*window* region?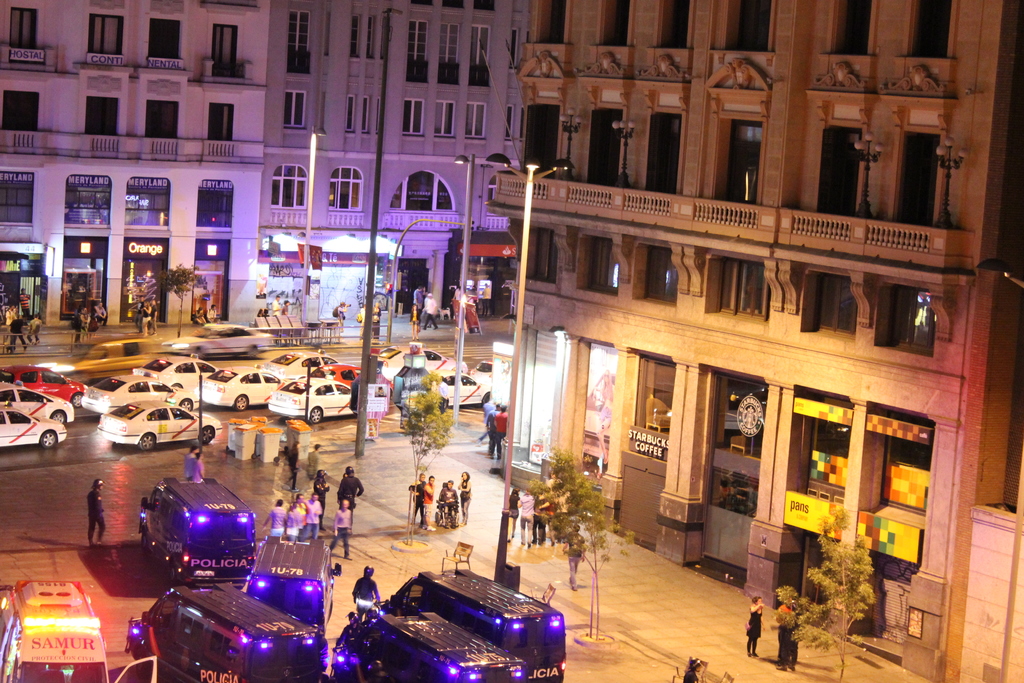
{"left": 440, "top": 0, "right": 468, "bottom": 12}
